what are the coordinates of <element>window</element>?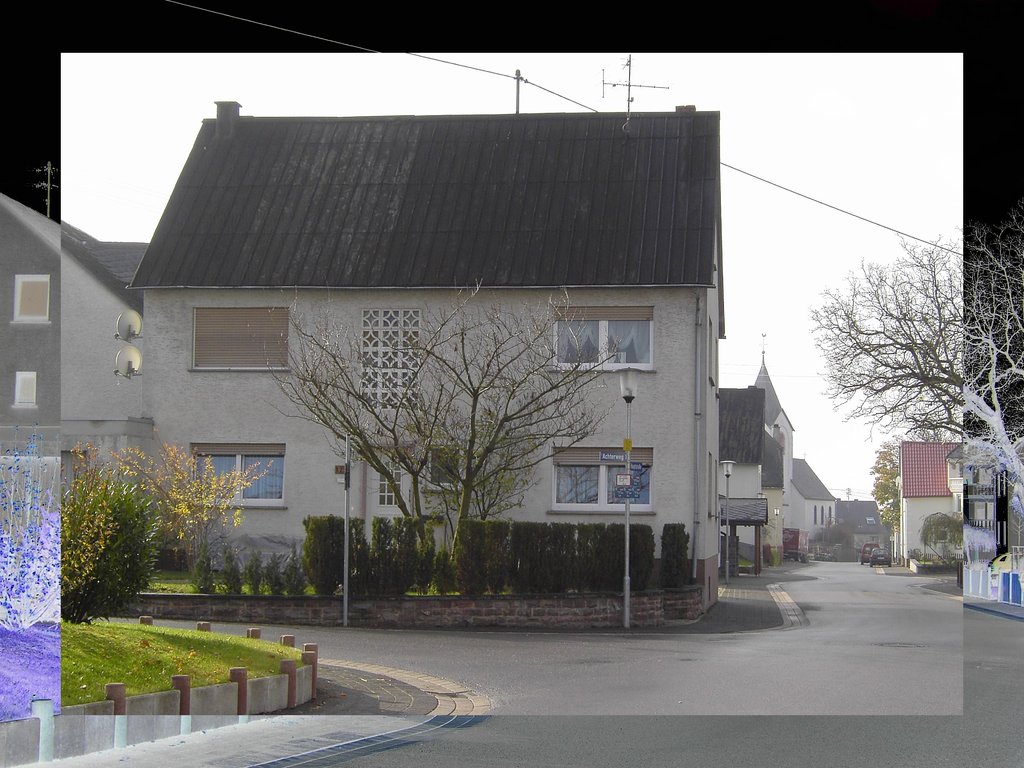
Rect(14, 277, 50, 322).
